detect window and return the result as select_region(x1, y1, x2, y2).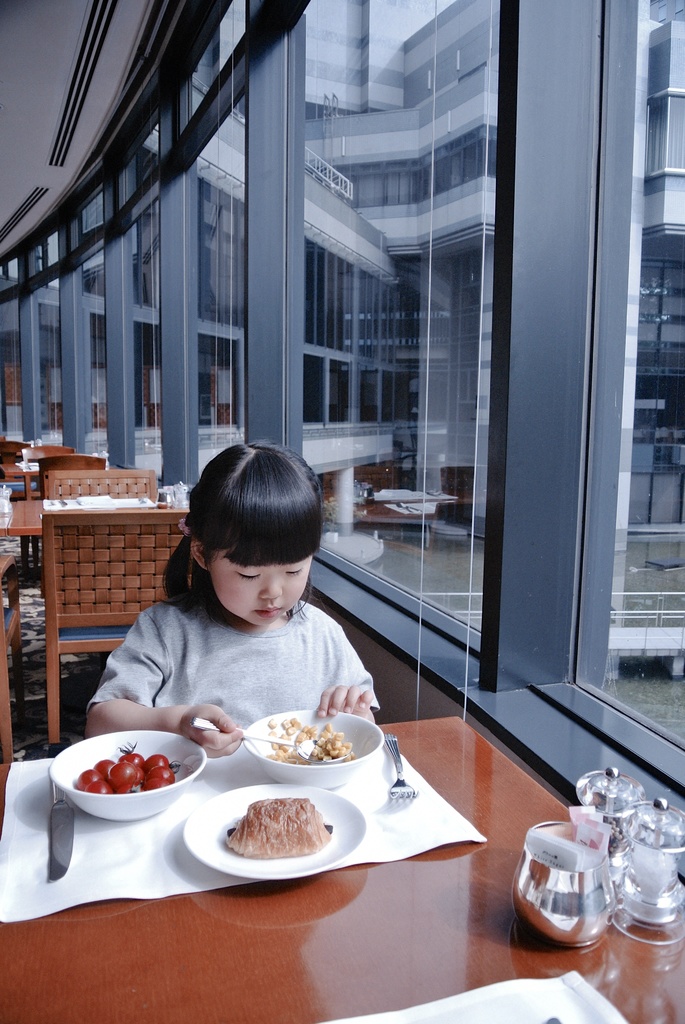
select_region(0, 15, 684, 840).
